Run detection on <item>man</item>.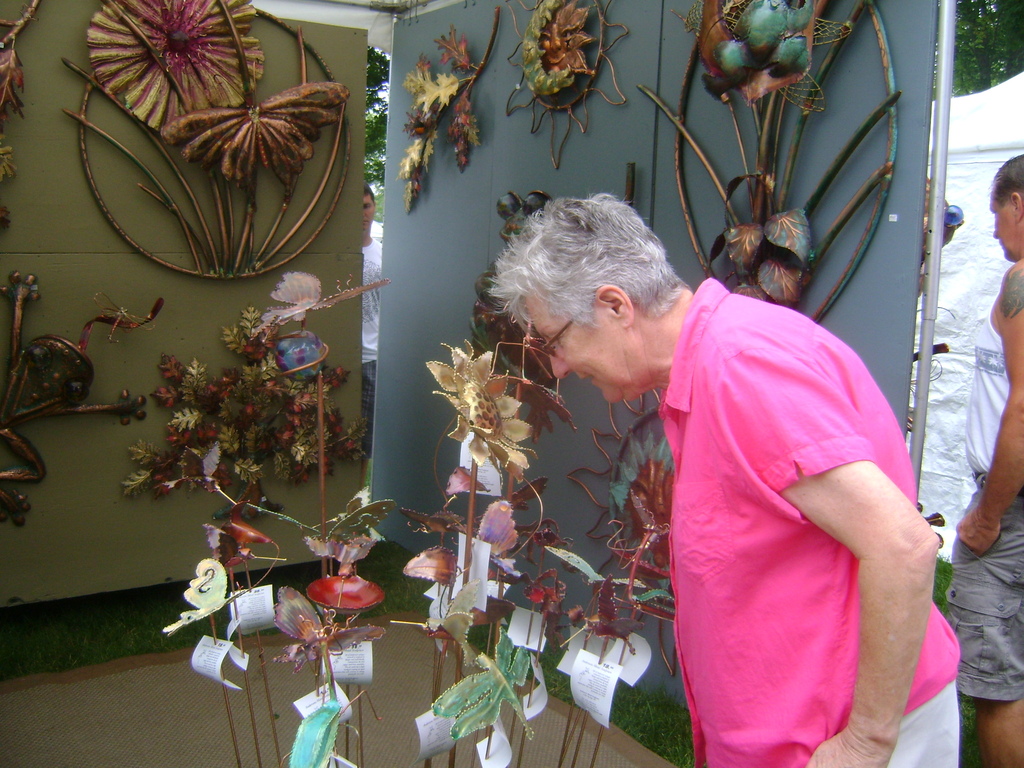
Result: crop(943, 151, 1023, 767).
